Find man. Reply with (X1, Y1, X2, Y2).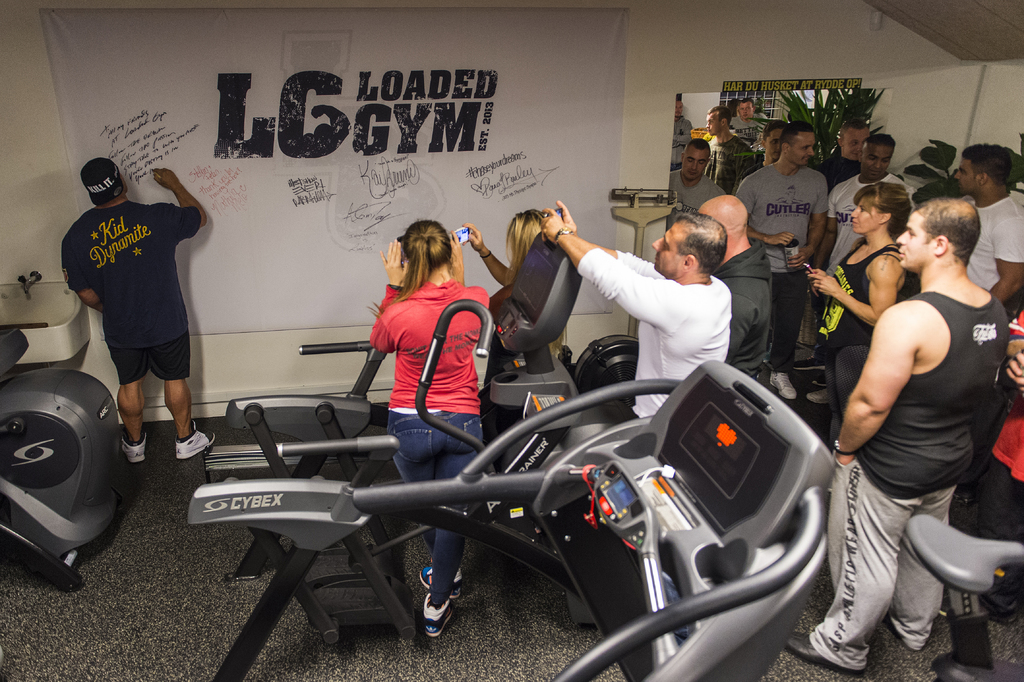
(669, 101, 692, 172).
